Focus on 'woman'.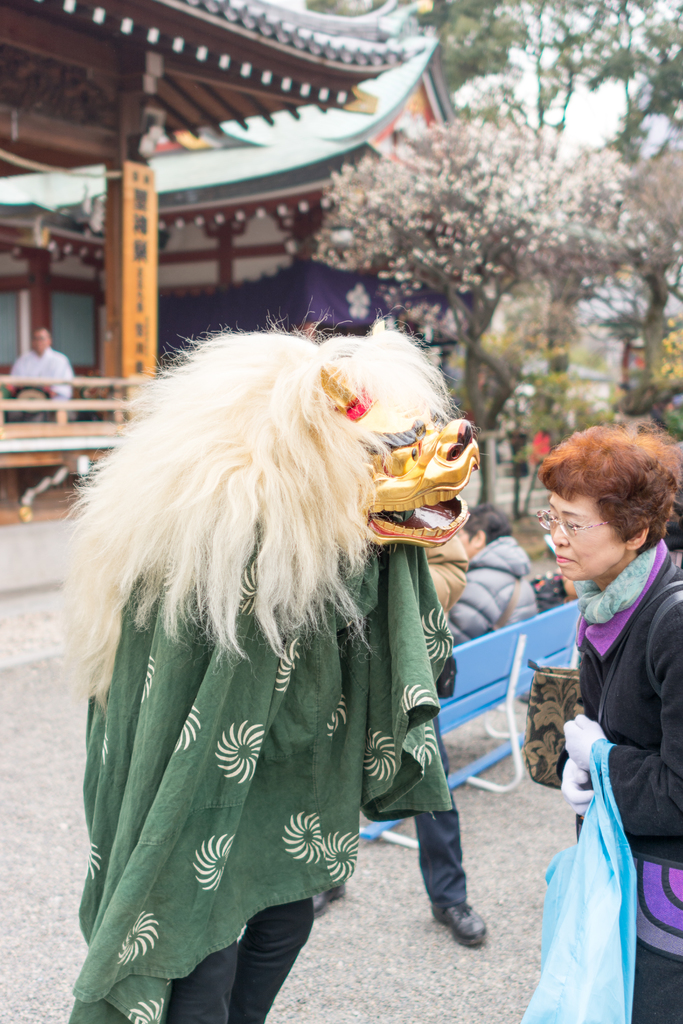
Focused at 541/420/682/1023.
